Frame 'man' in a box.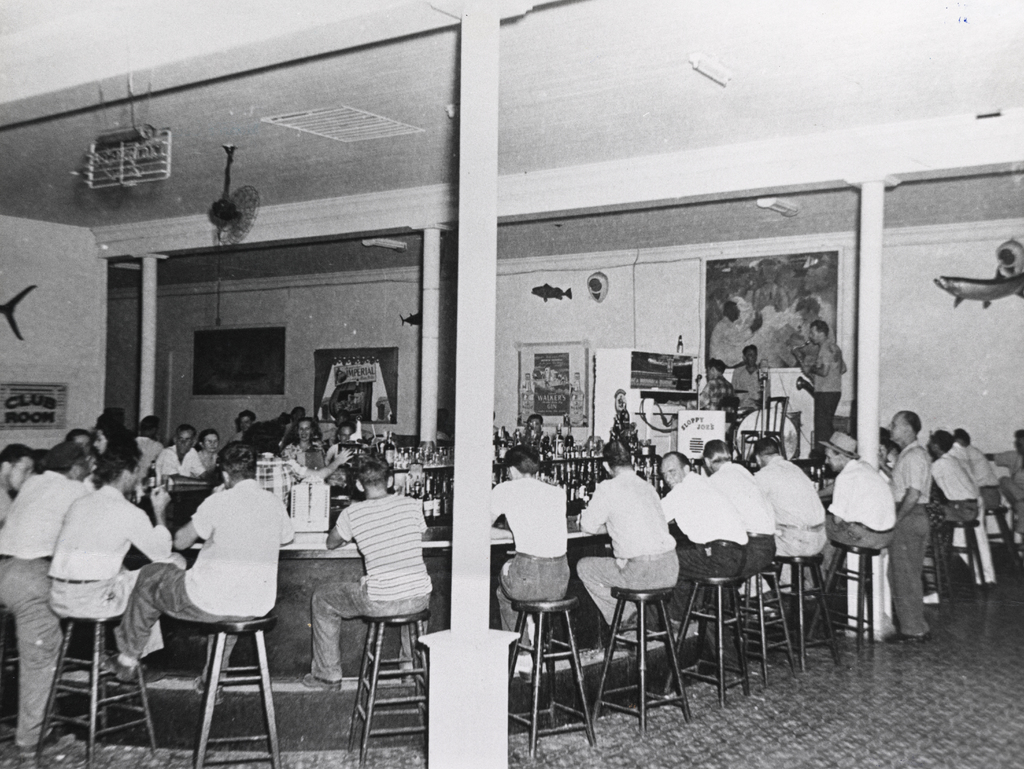
detection(100, 443, 294, 681).
